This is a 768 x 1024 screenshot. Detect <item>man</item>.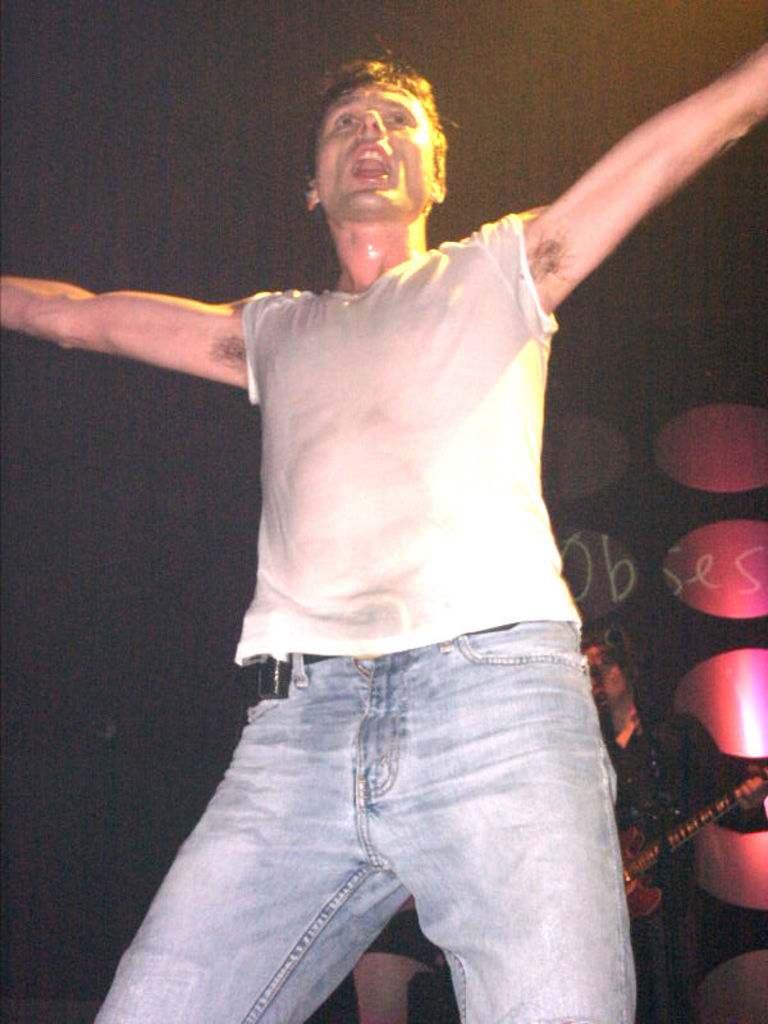
x1=0, y1=33, x2=767, y2=1023.
